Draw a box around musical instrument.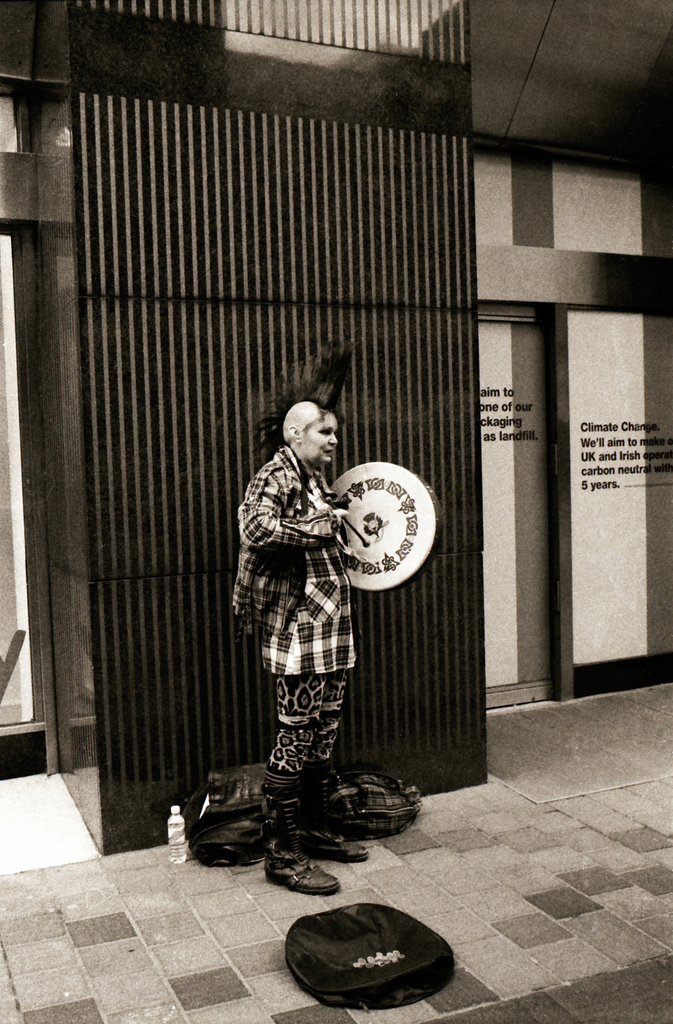
x1=329, y1=454, x2=457, y2=611.
